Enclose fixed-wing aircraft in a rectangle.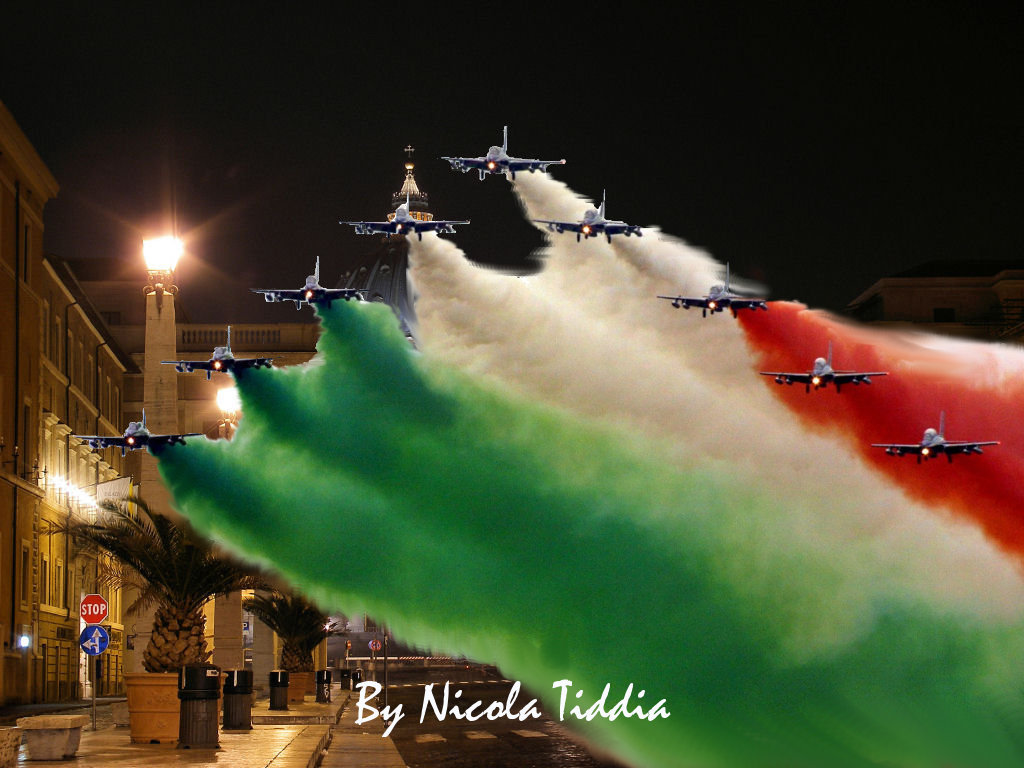
{"left": 868, "top": 414, "right": 1000, "bottom": 467}.
